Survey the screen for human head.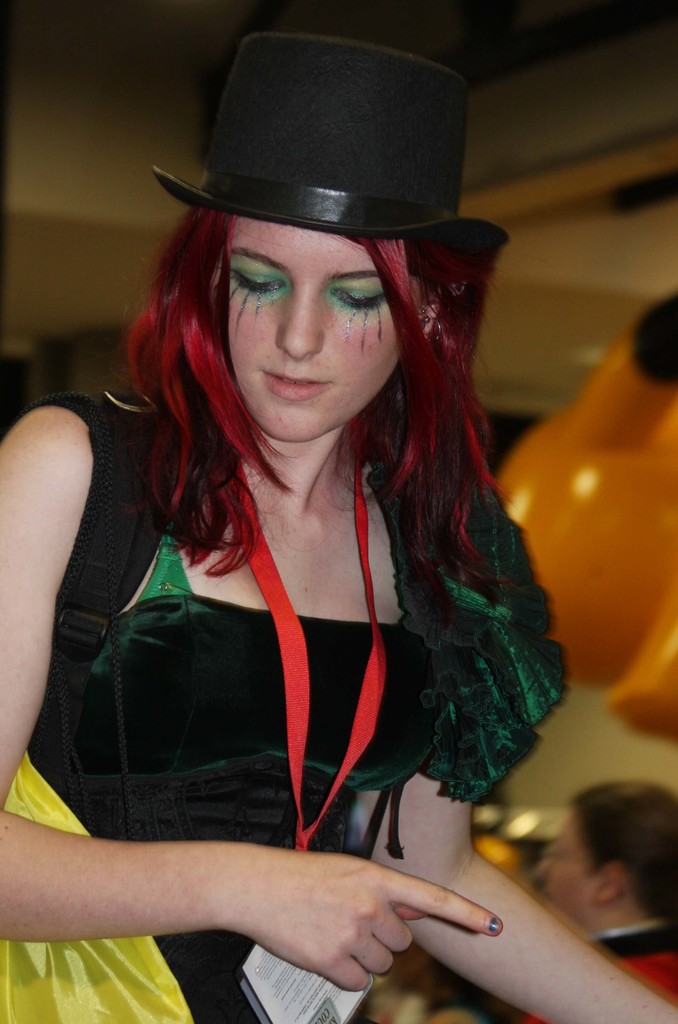
Survey found: rect(201, 196, 466, 449).
